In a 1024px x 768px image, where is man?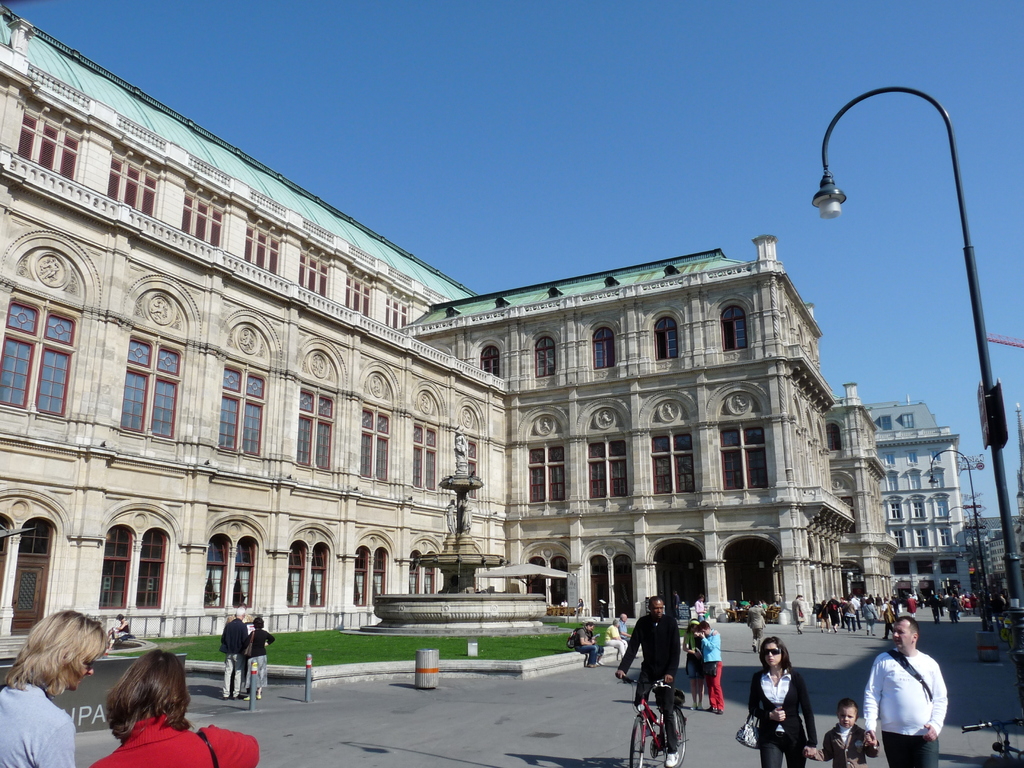
bbox=(867, 618, 959, 767).
